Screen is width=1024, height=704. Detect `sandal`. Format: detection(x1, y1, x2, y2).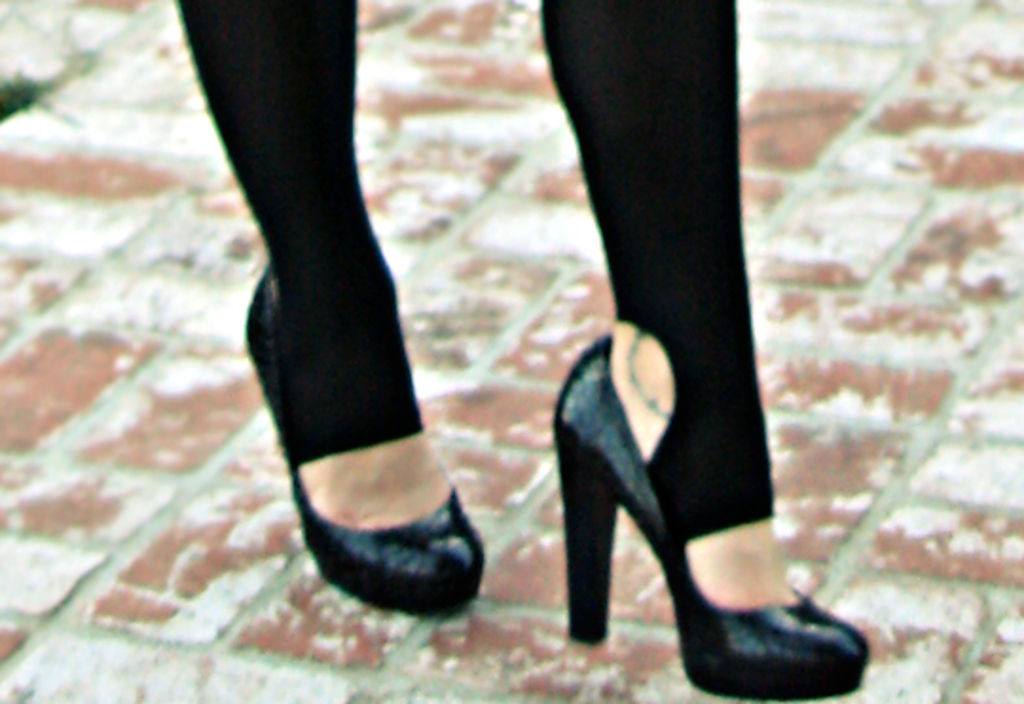
detection(573, 338, 867, 698).
